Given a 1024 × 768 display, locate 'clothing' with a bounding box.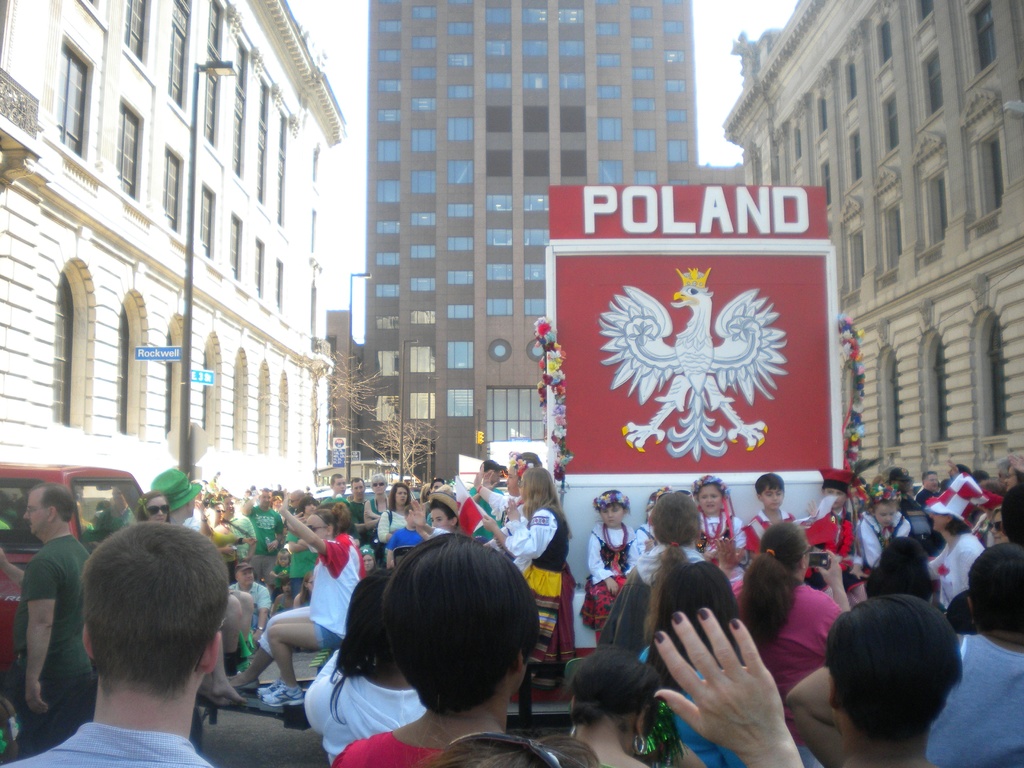
Located: box(462, 481, 502, 541).
